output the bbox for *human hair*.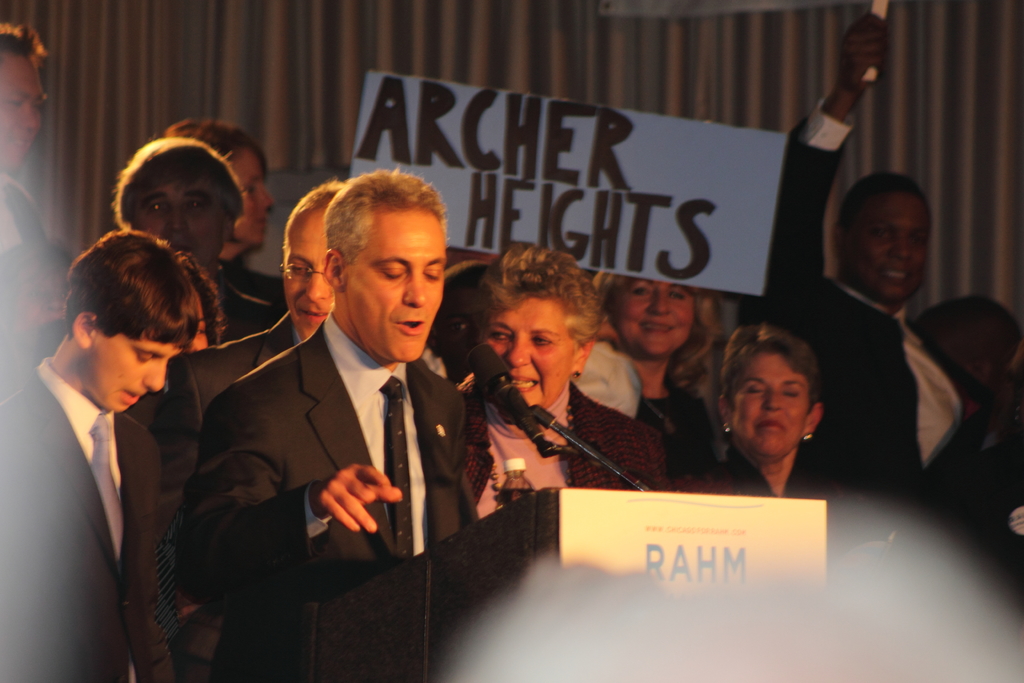
x1=470 y1=240 x2=601 y2=352.
